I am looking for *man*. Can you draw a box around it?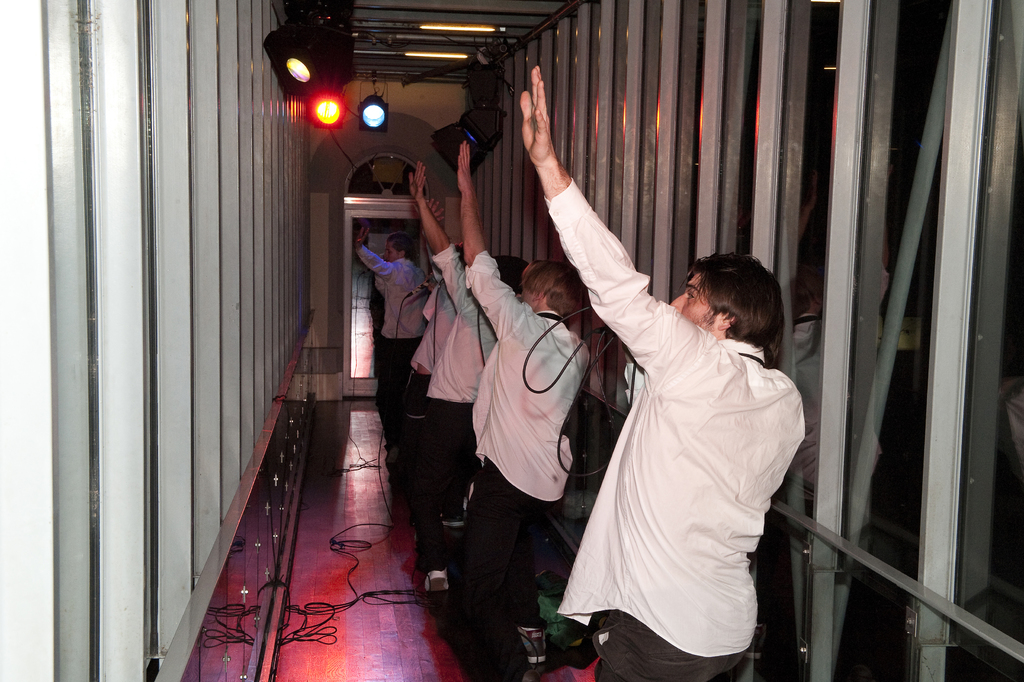
Sure, the bounding box is BBox(516, 67, 810, 681).
